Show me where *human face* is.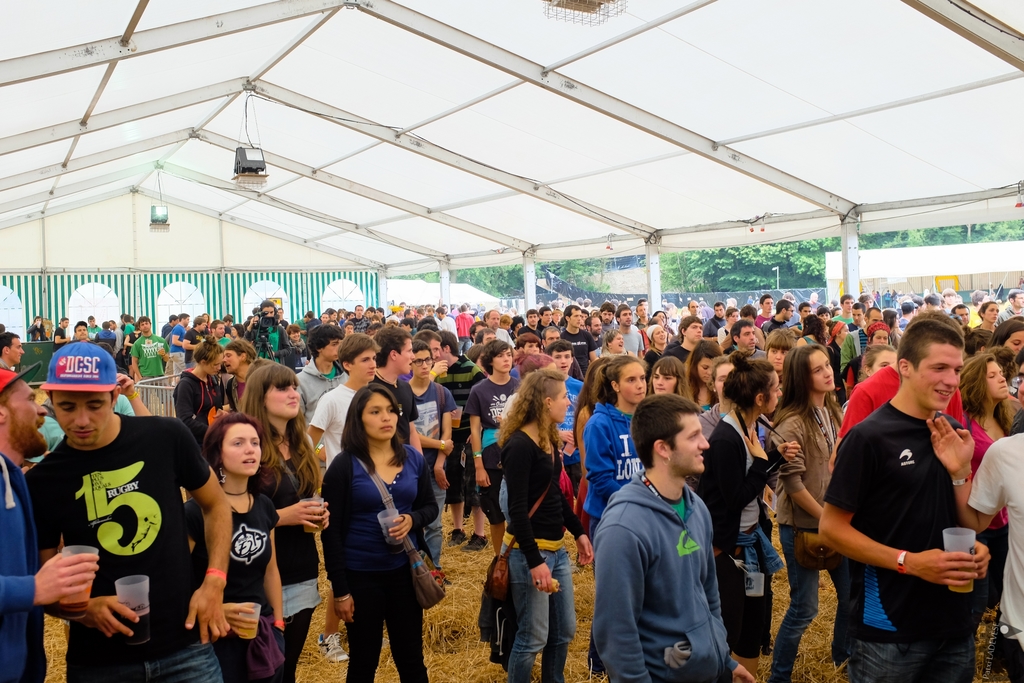
*human face* is at 983 363 1007 394.
